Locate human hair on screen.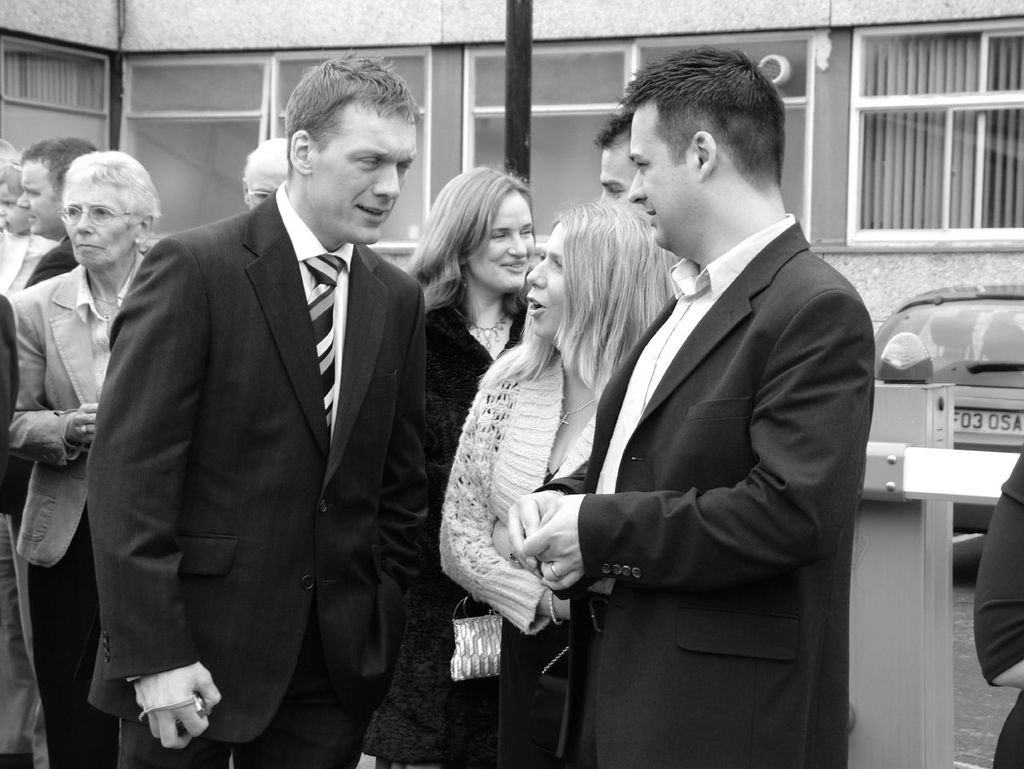
On screen at (599,54,798,210).
